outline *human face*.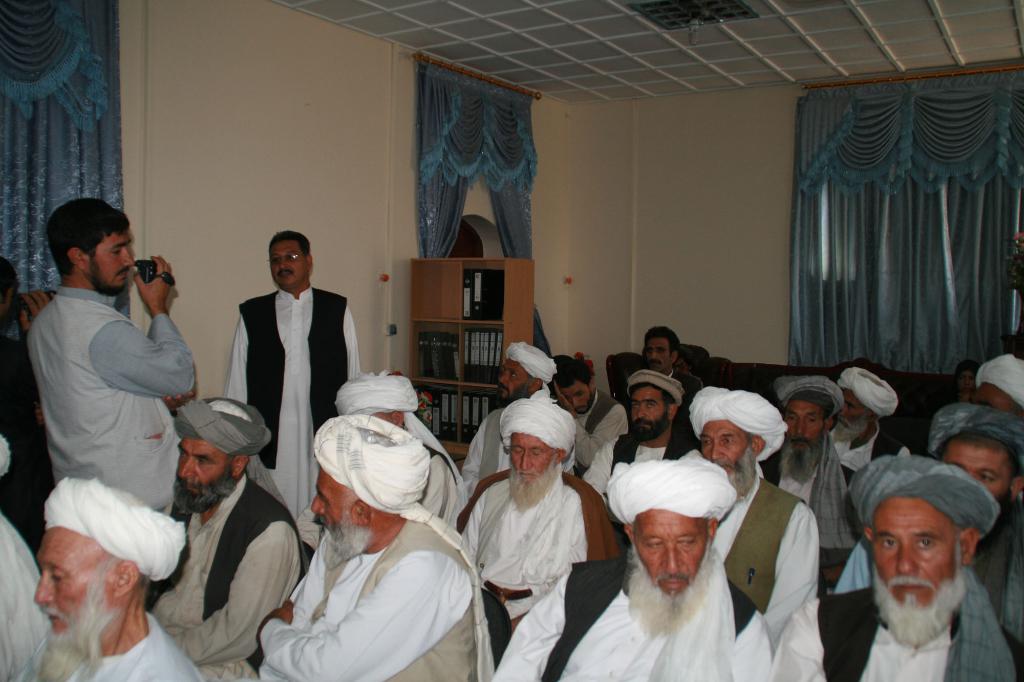
Outline: box(837, 388, 869, 433).
